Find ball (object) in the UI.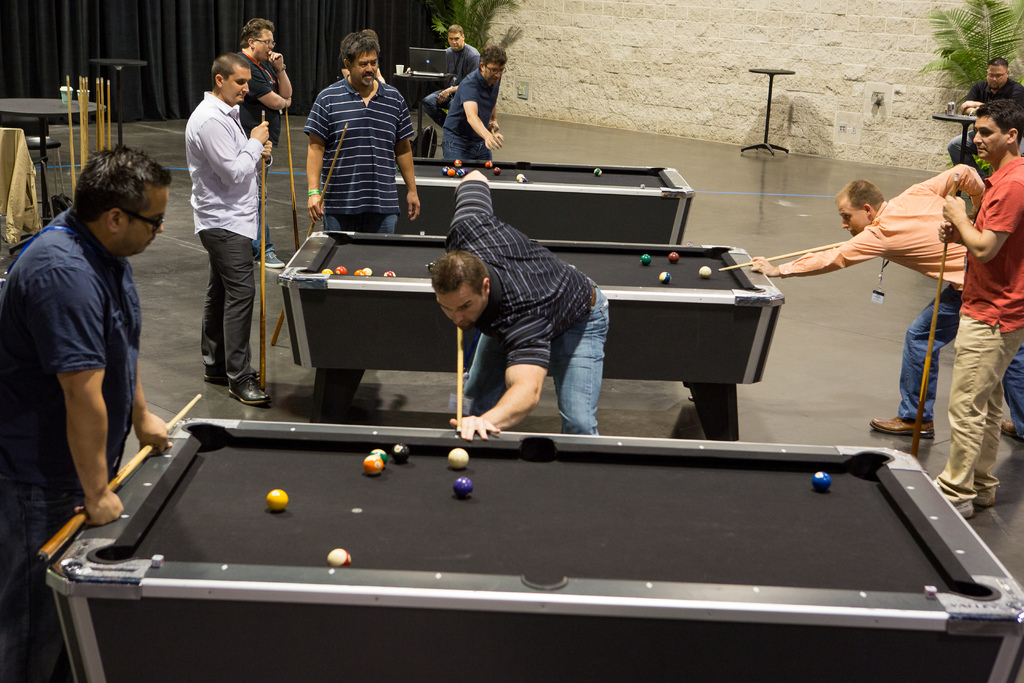
UI element at (396, 443, 408, 463).
